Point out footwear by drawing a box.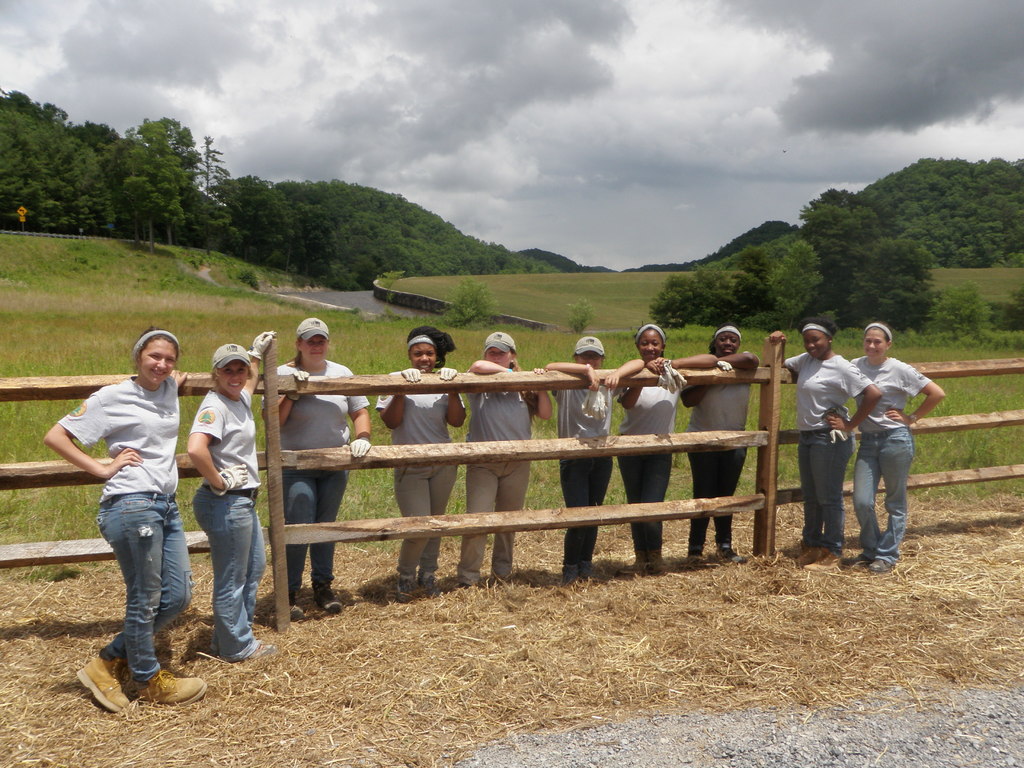
l=646, t=549, r=668, b=570.
